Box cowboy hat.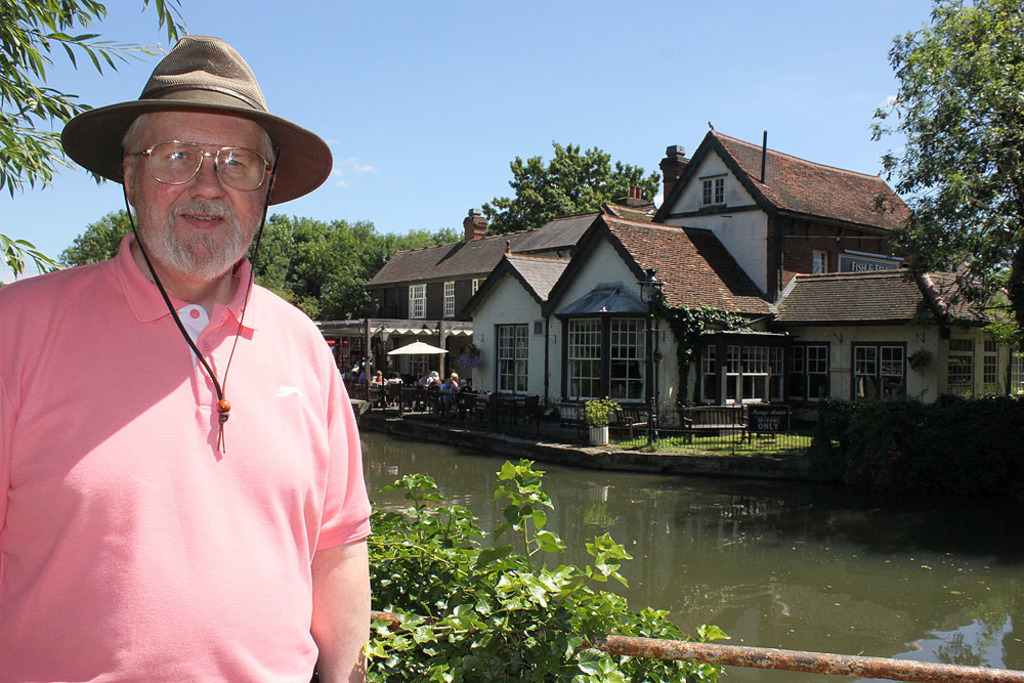
50:36:296:199.
